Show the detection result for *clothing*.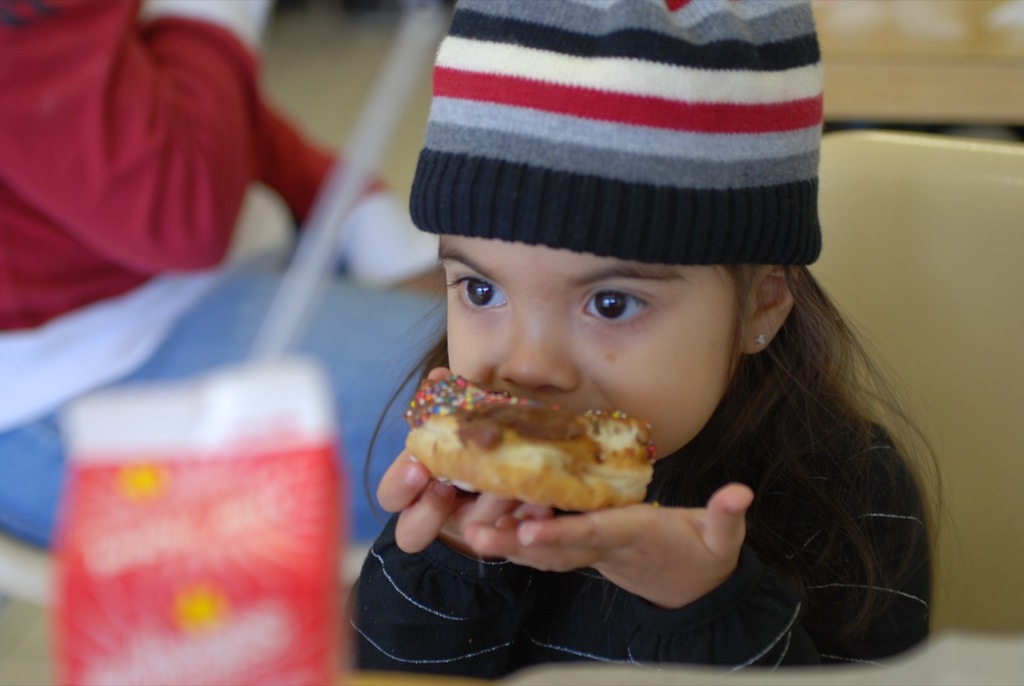
[x1=0, y1=0, x2=409, y2=560].
